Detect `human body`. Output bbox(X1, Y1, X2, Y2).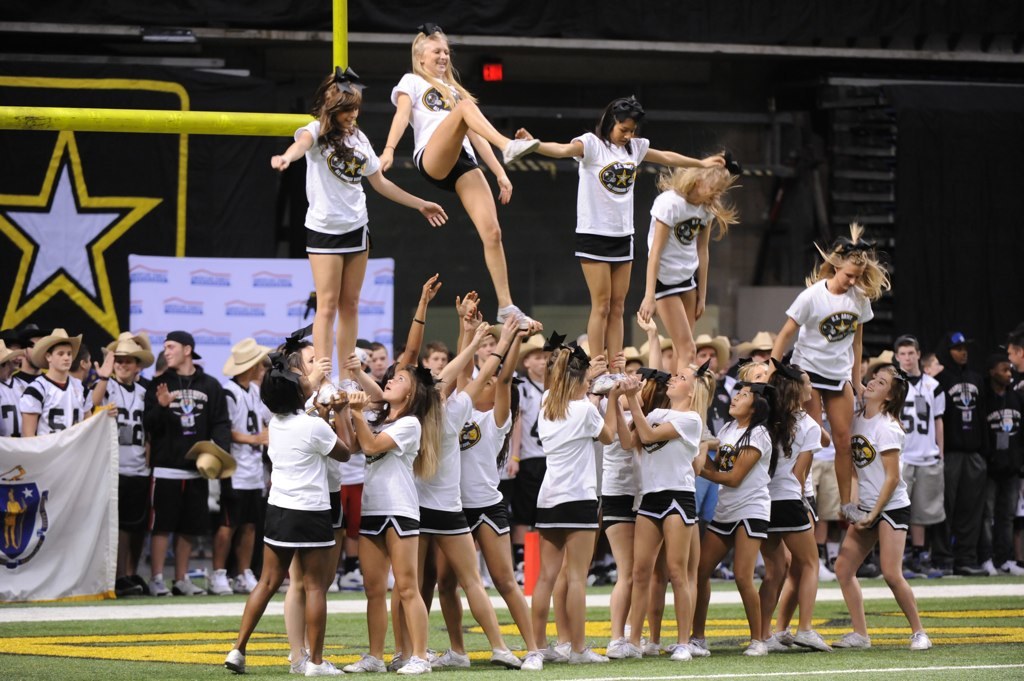
bbox(88, 339, 144, 597).
